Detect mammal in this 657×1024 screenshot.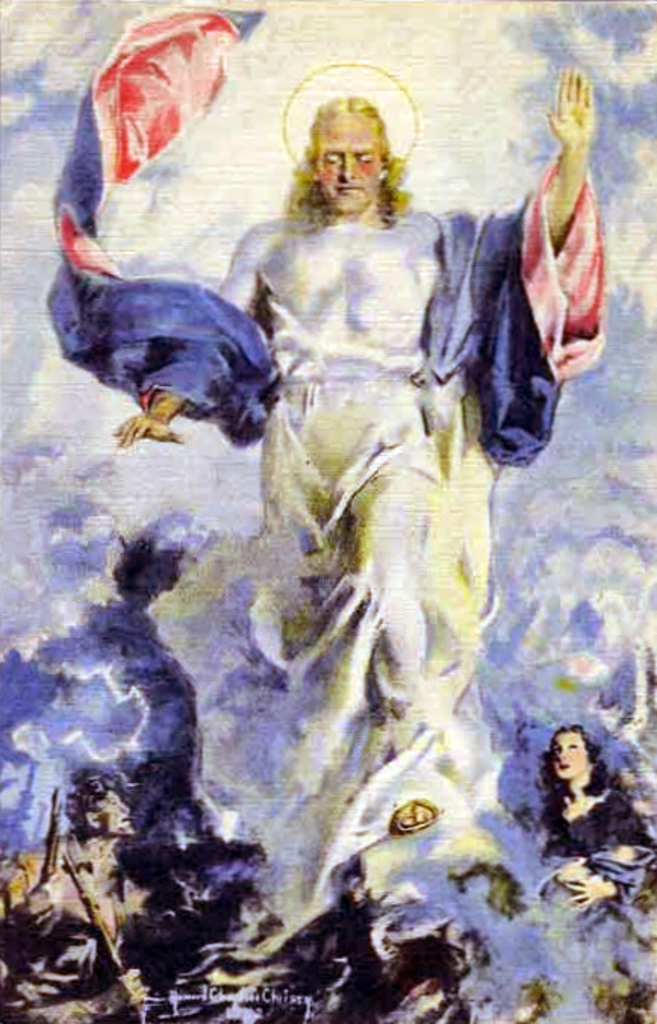
Detection: crop(3, 771, 141, 1022).
